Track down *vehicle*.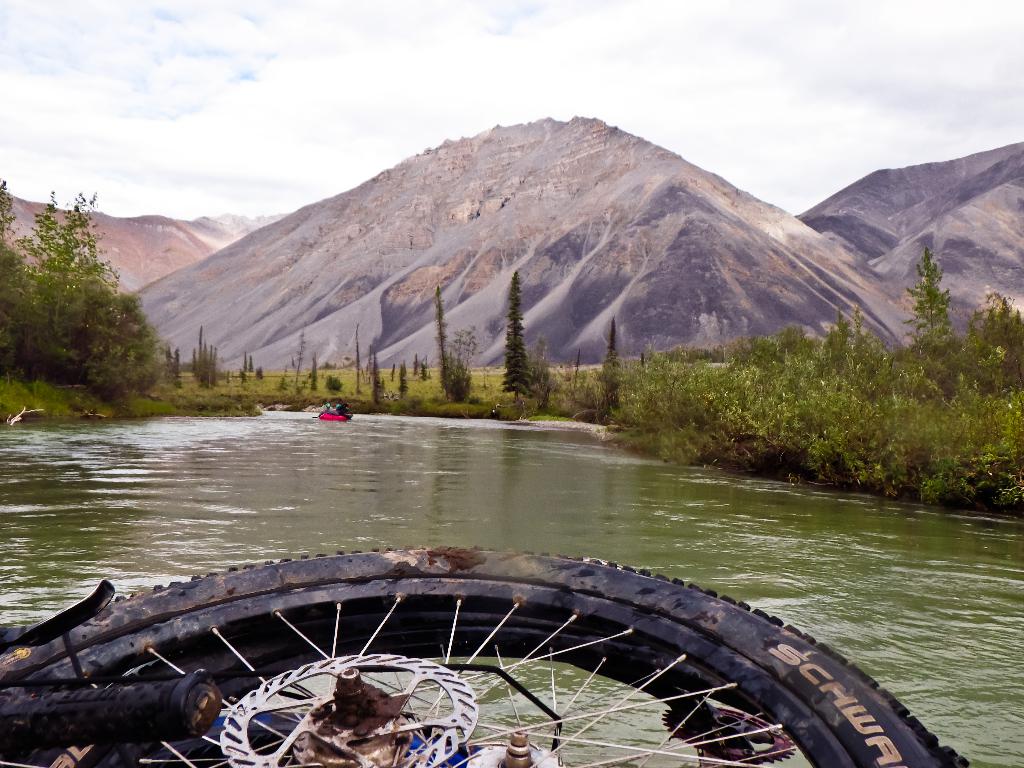
Tracked to detection(0, 536, 968, 767).
